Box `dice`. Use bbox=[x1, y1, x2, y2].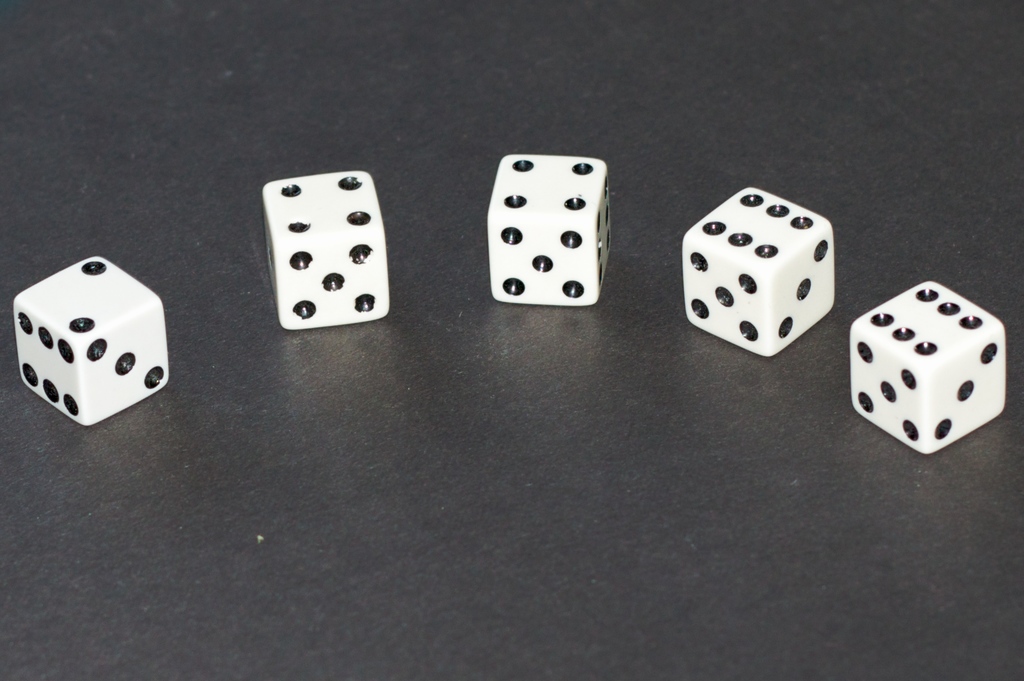
bbox=[849, 277, 1009, 457].
